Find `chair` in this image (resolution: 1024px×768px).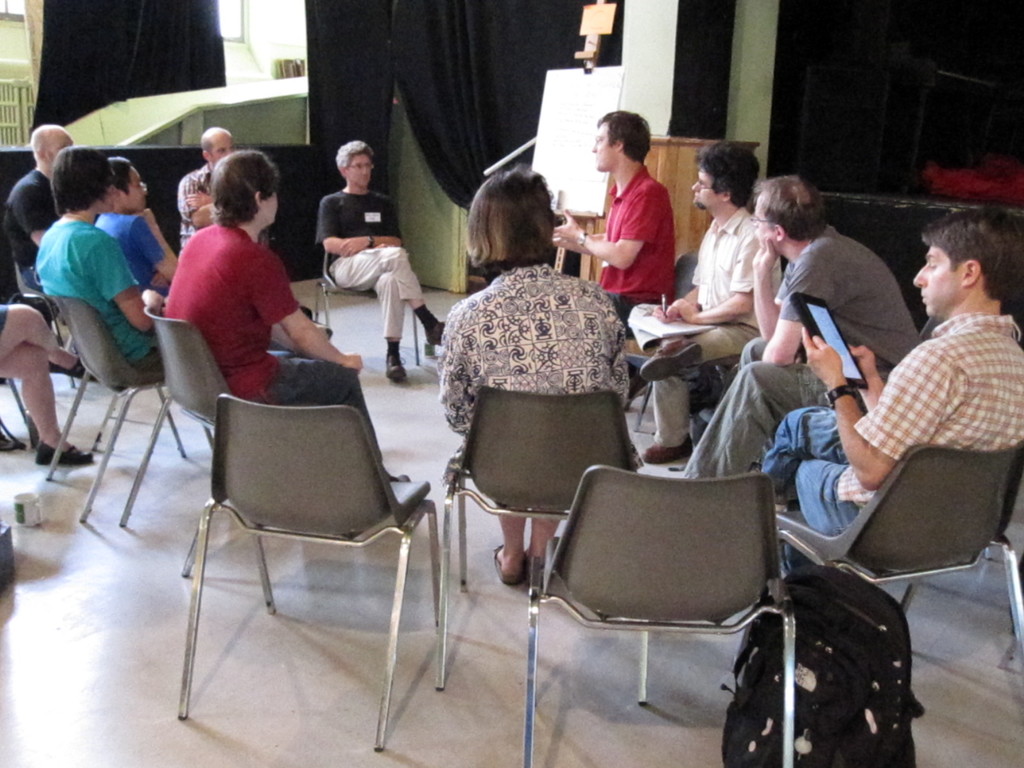
<box>308,246,426,365</box>.
